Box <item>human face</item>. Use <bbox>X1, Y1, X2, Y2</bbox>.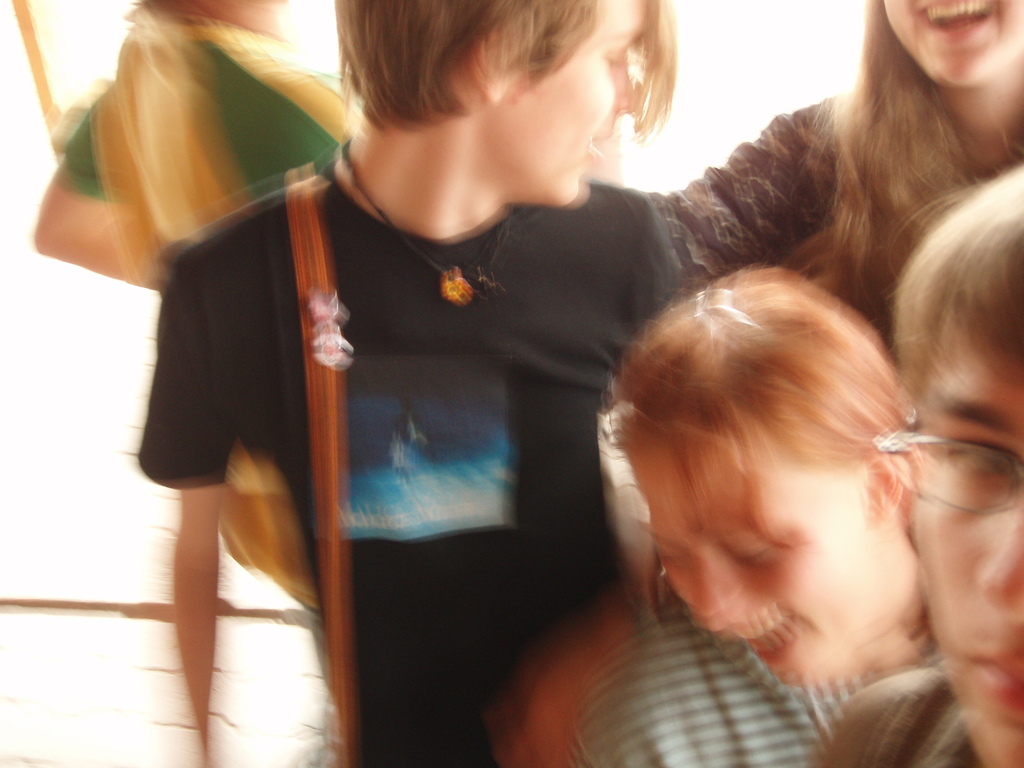
<bbox>631, 437, 876, 691</bbox>.
